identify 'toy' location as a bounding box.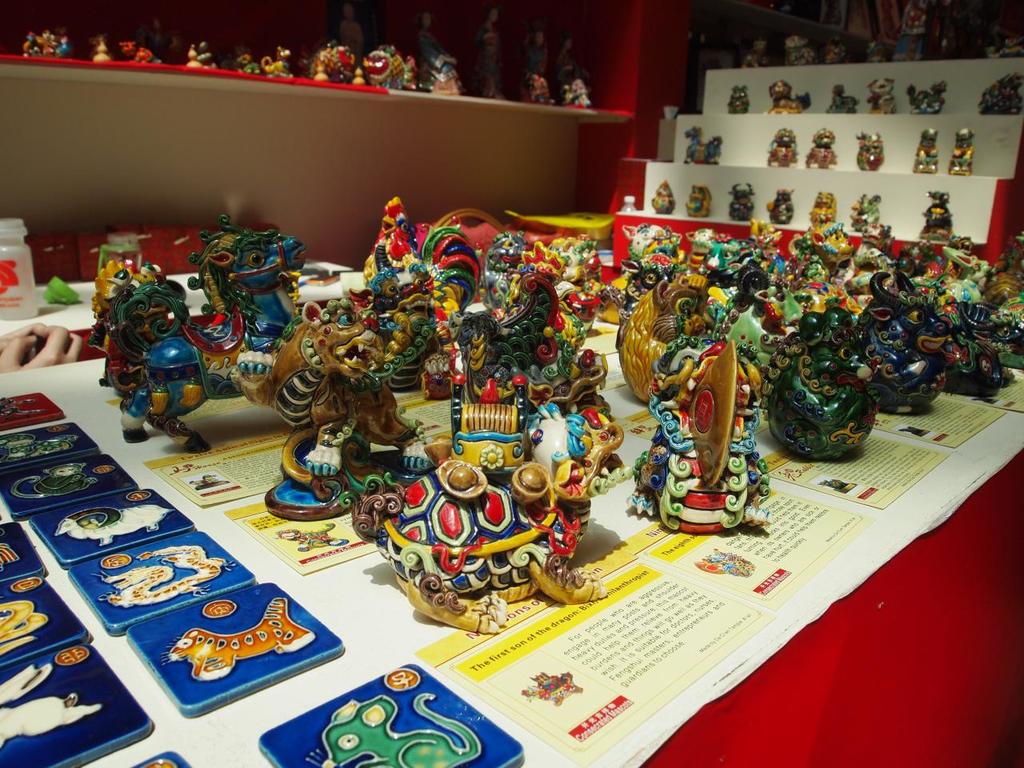
(93, 39, 109, 63).
